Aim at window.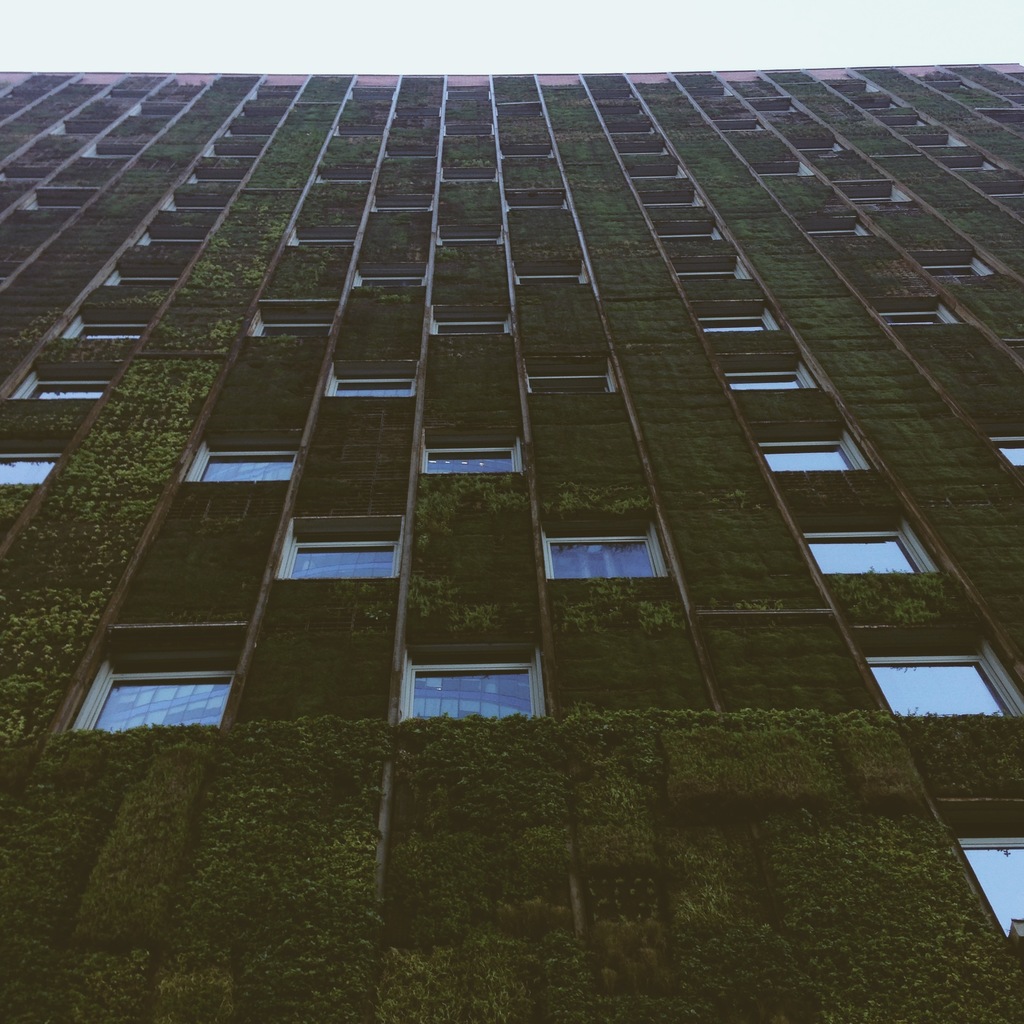
Aimed at 138 230 200 260.
